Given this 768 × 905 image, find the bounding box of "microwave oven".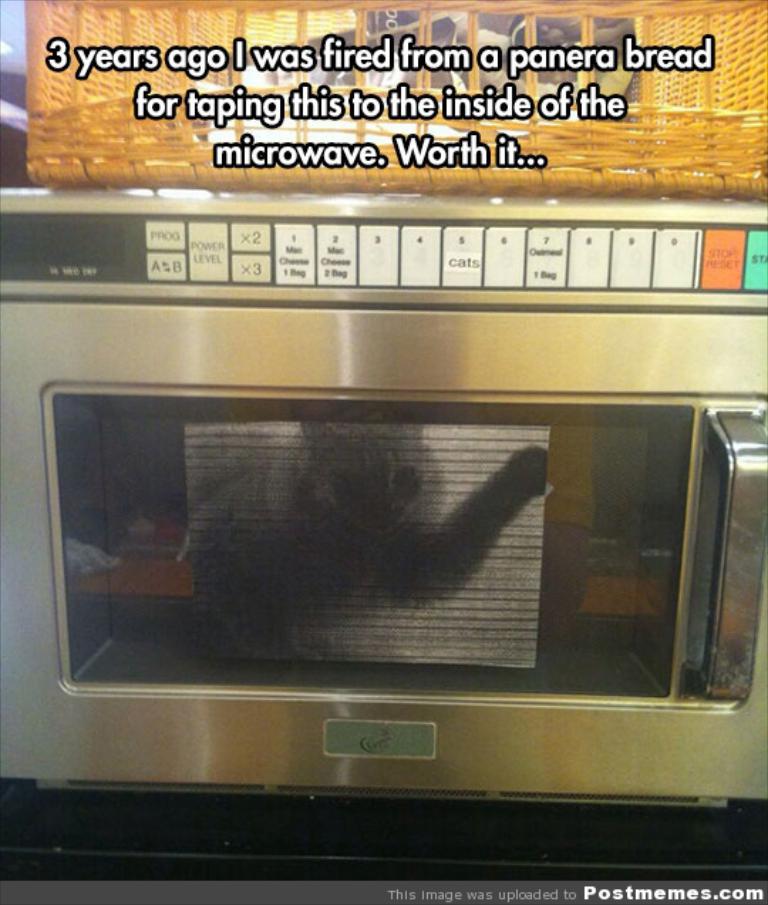
1,186,767,794.
